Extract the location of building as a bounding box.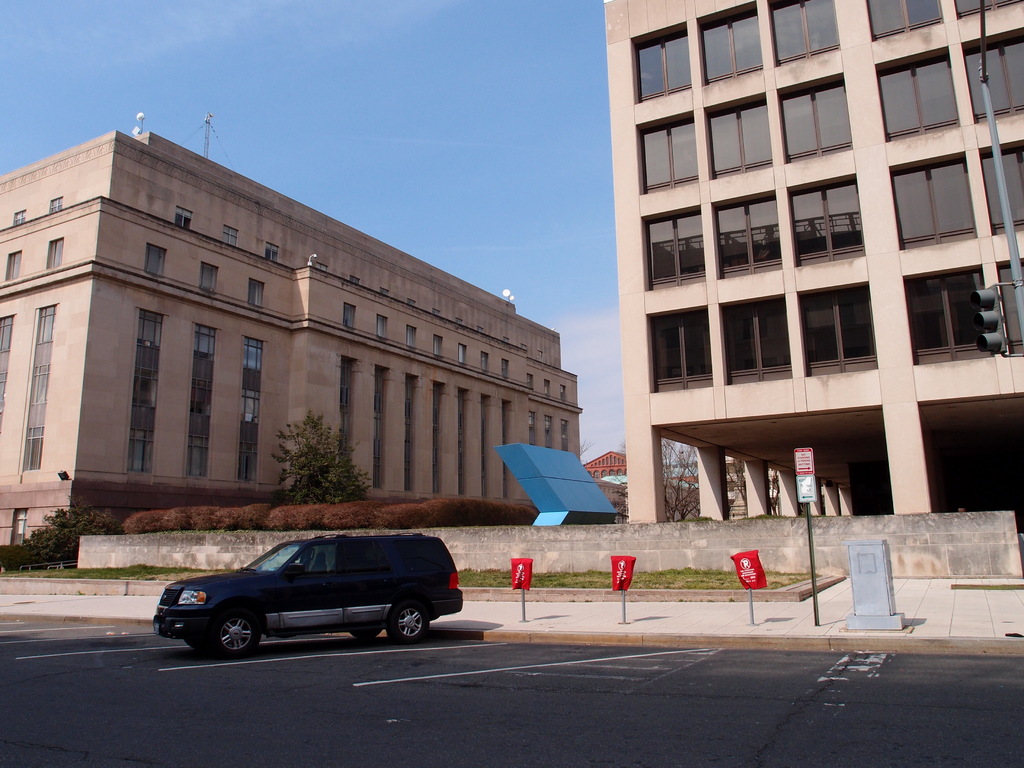
0,114,580,569.
